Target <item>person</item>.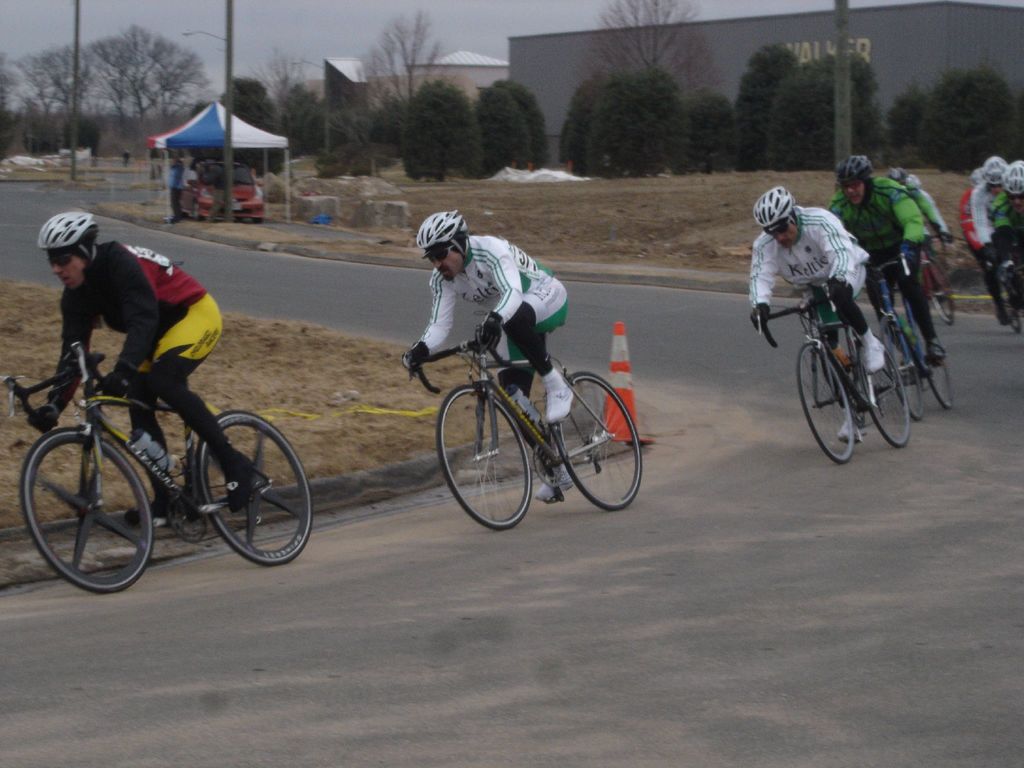
Target region: 33,218,227,524.
